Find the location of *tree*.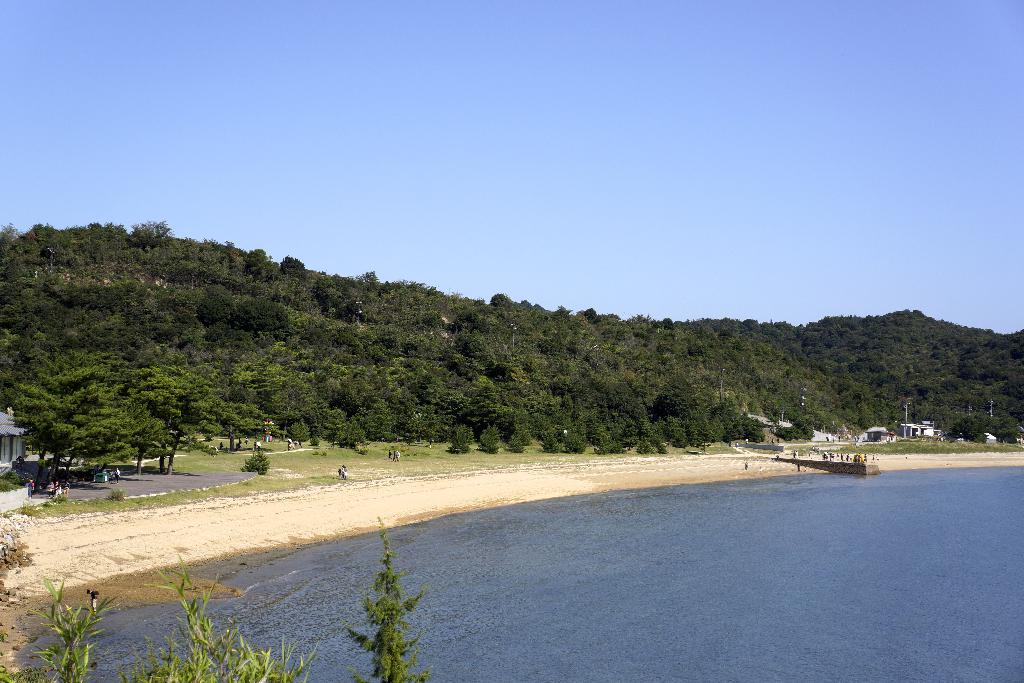
Location: locate(997, 414, 1023, 443).
